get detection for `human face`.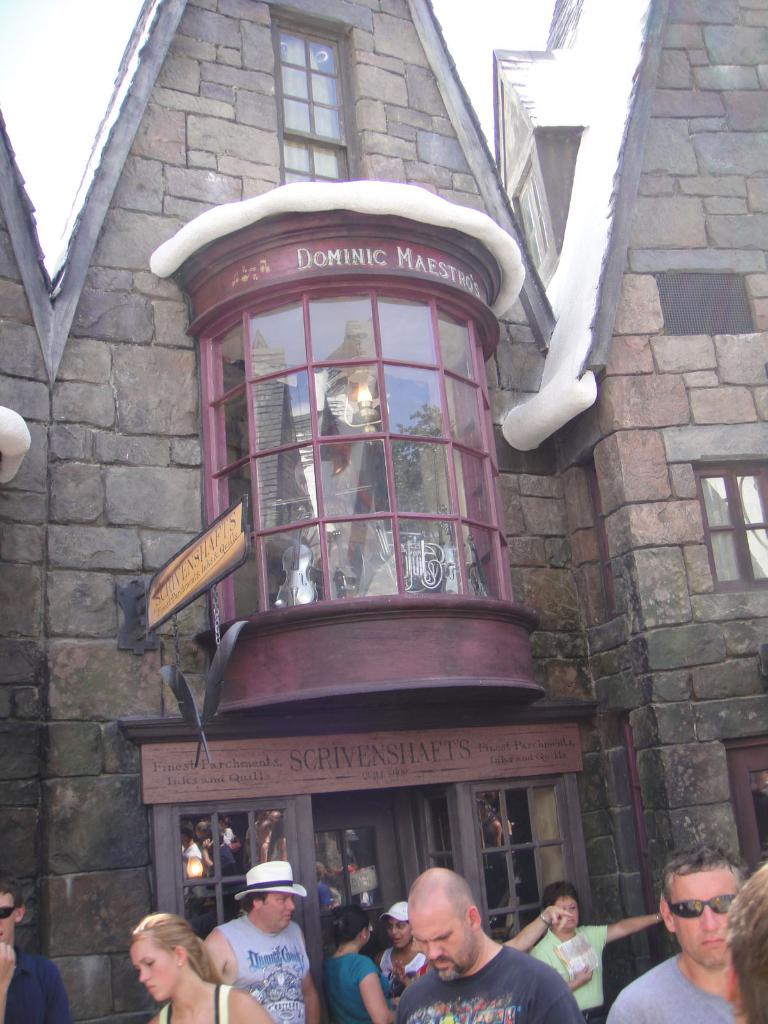
Detection: bbox=(0, 895, 18, 945).
